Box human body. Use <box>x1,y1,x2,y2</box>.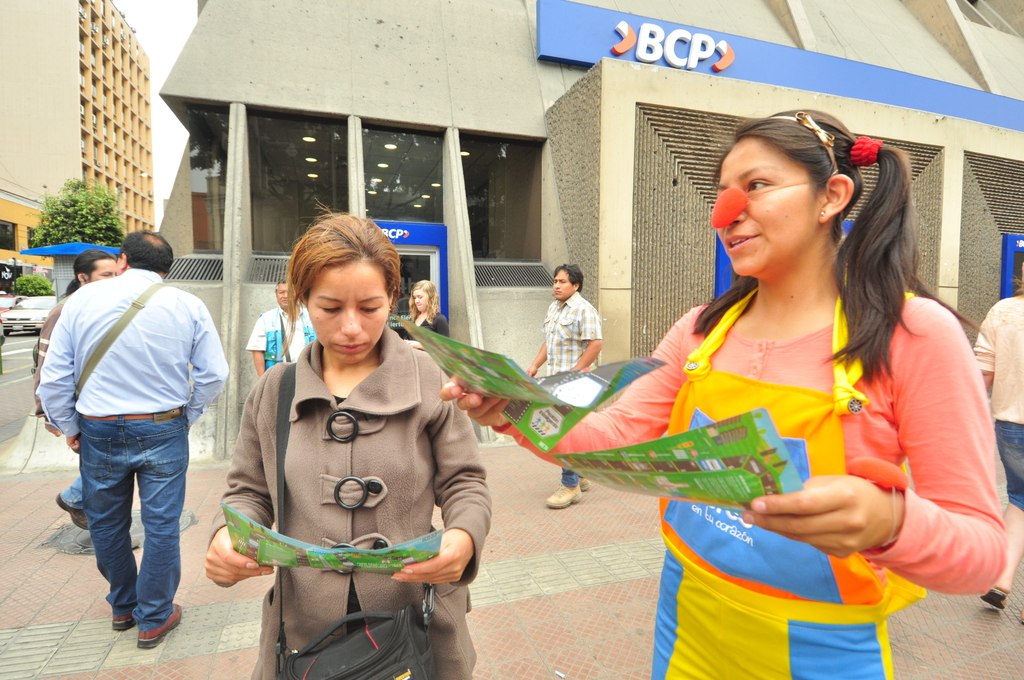
<box>970,293,1023,628</box>.
